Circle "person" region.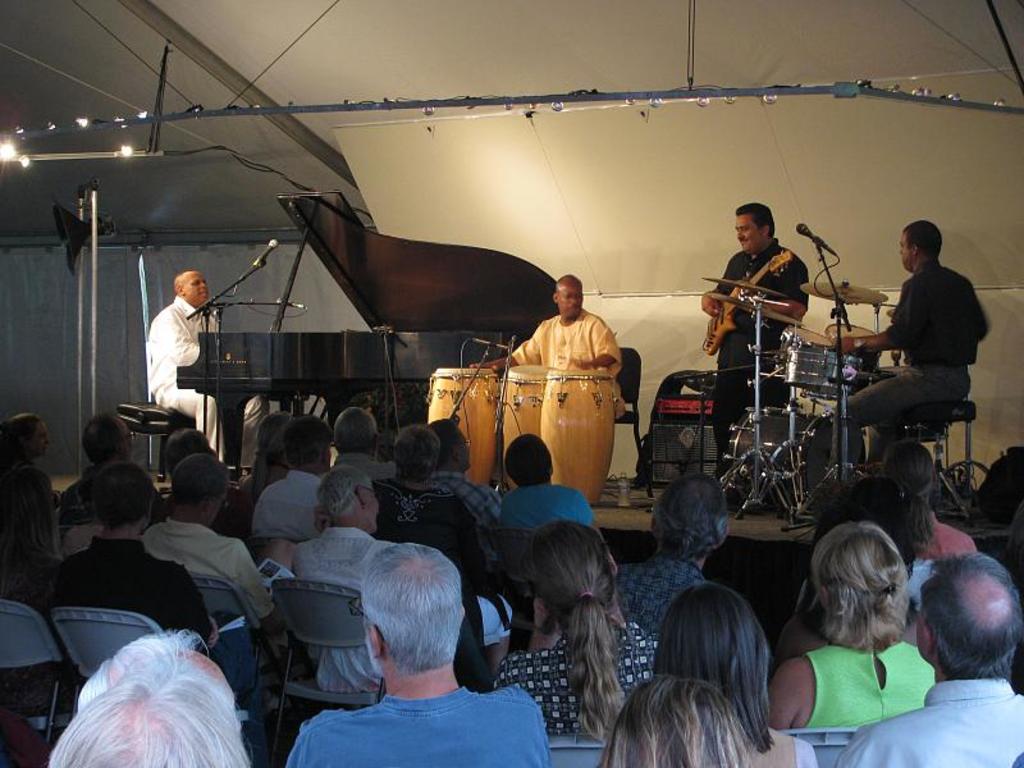
Region: crop(699, 204, 805, 481).
